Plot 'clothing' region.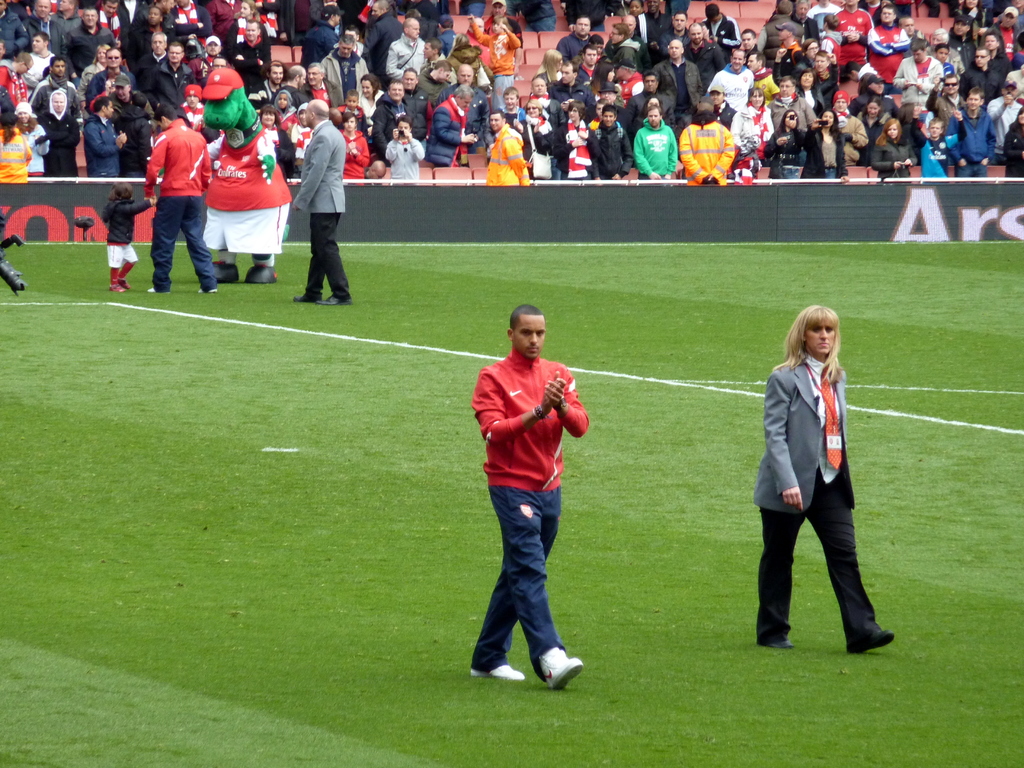
Plotted at [left=289, top=117, right=355, bottom=300].
